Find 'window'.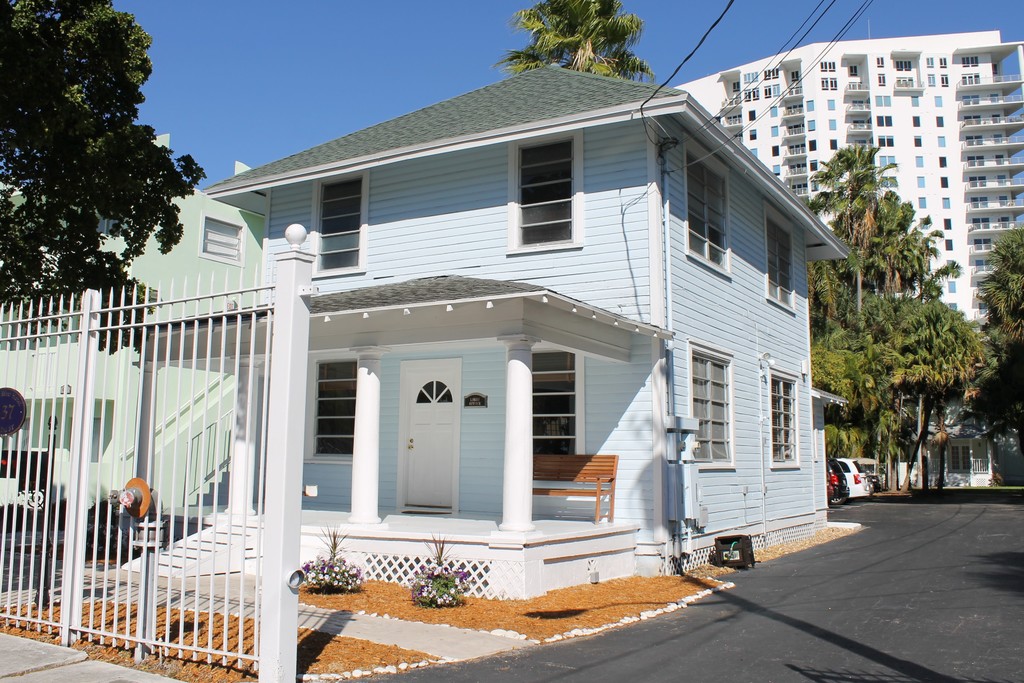
x1=925 y1=58 x2=933 y2=65.
